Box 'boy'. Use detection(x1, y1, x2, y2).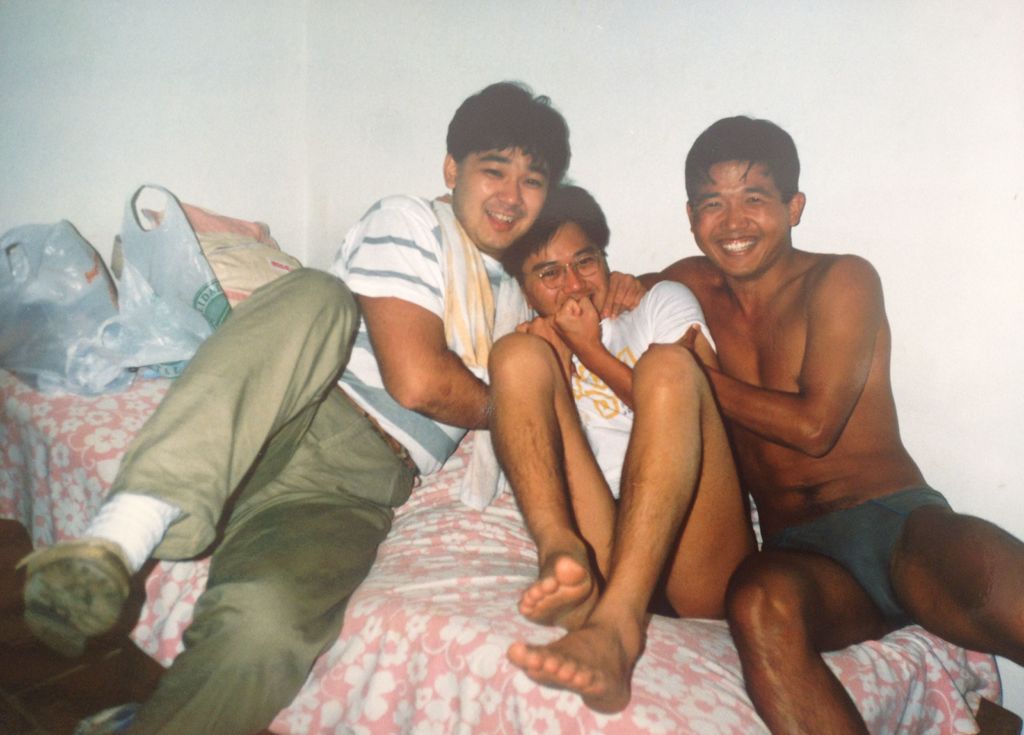
detection(630, 102, 1023, 733).
